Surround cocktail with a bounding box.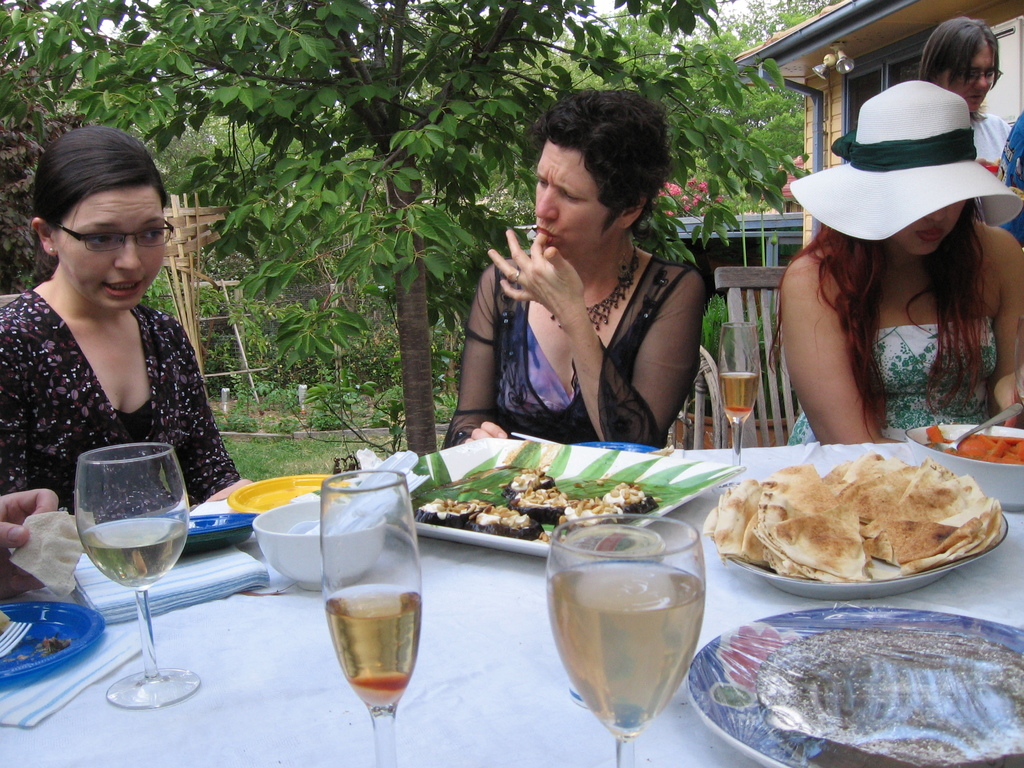
<bbox>71, 437, 204, 709</bbox>.
